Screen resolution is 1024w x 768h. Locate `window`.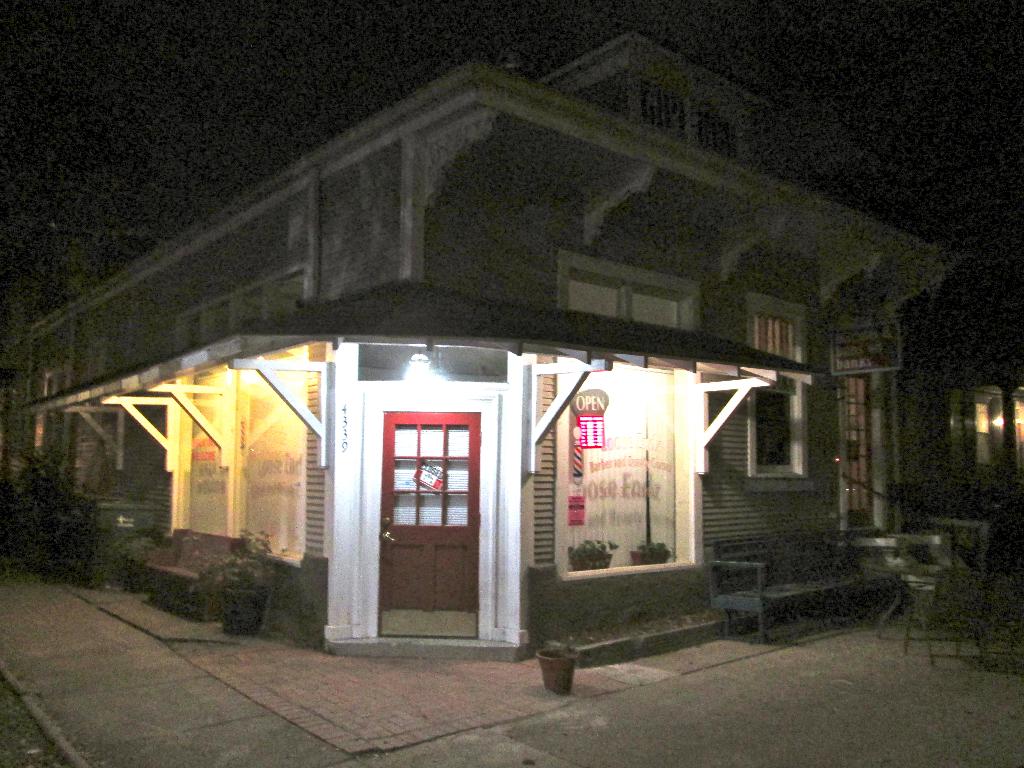
743, 294, 810, 484.
